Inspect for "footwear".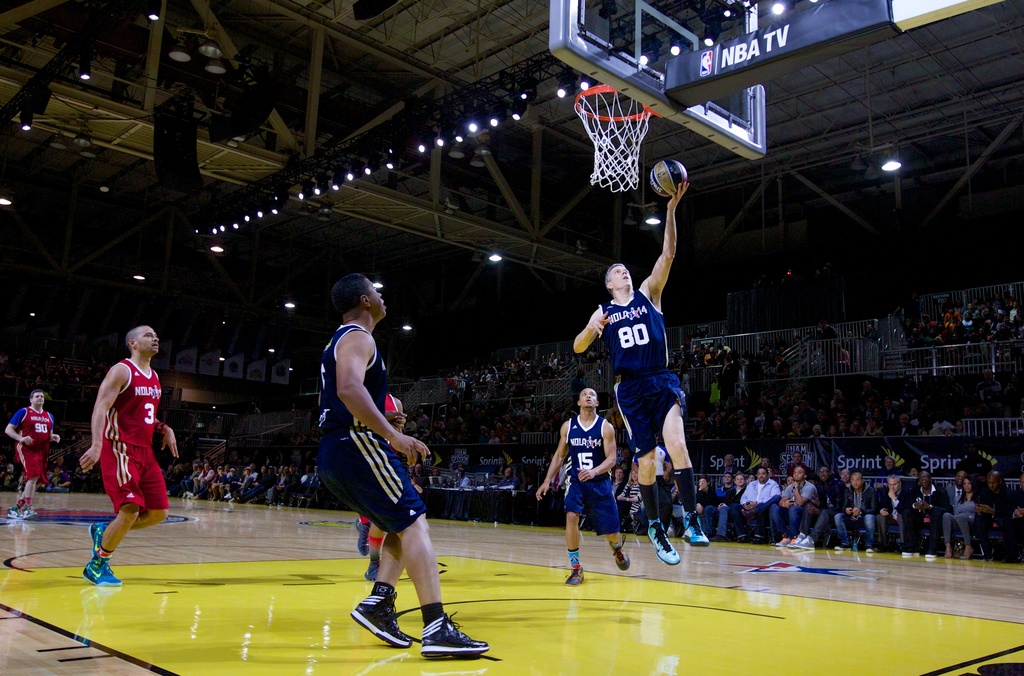
Inspection: [9,501,34,520].
